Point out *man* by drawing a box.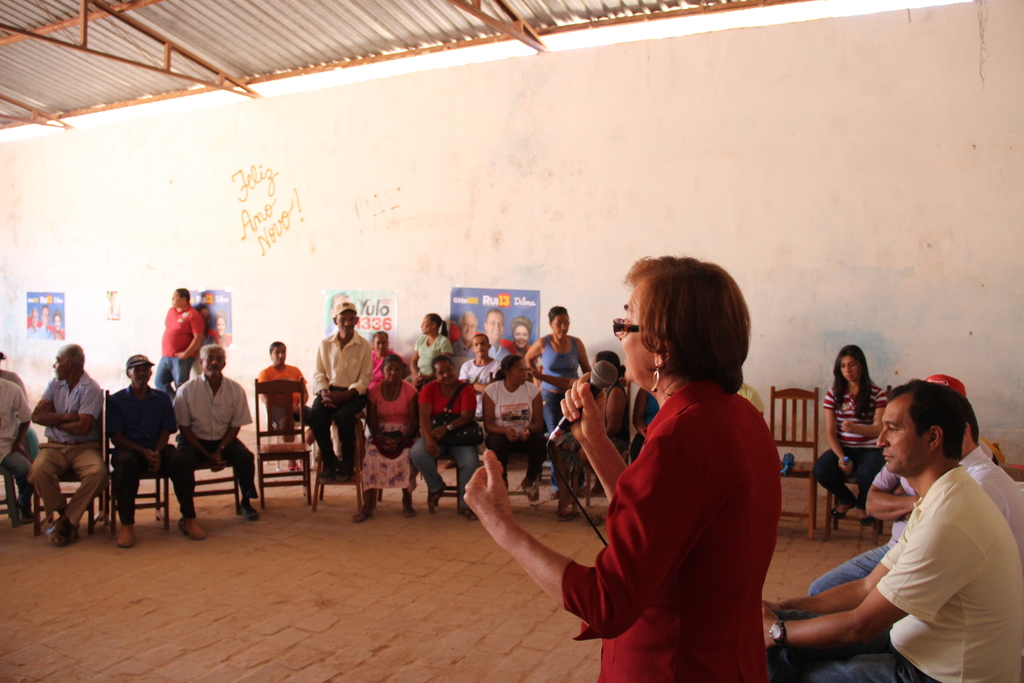
{"left": 456, "top": 325, "right": 501, "bottom": 425}.
